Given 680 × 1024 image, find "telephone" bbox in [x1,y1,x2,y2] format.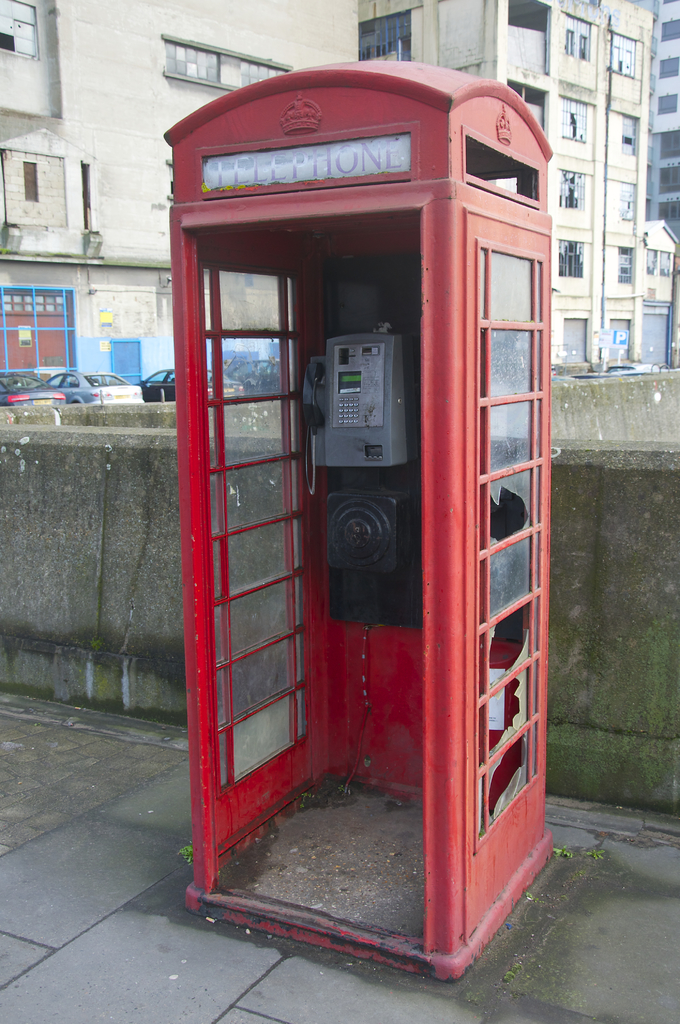
[298,338,415,490].
